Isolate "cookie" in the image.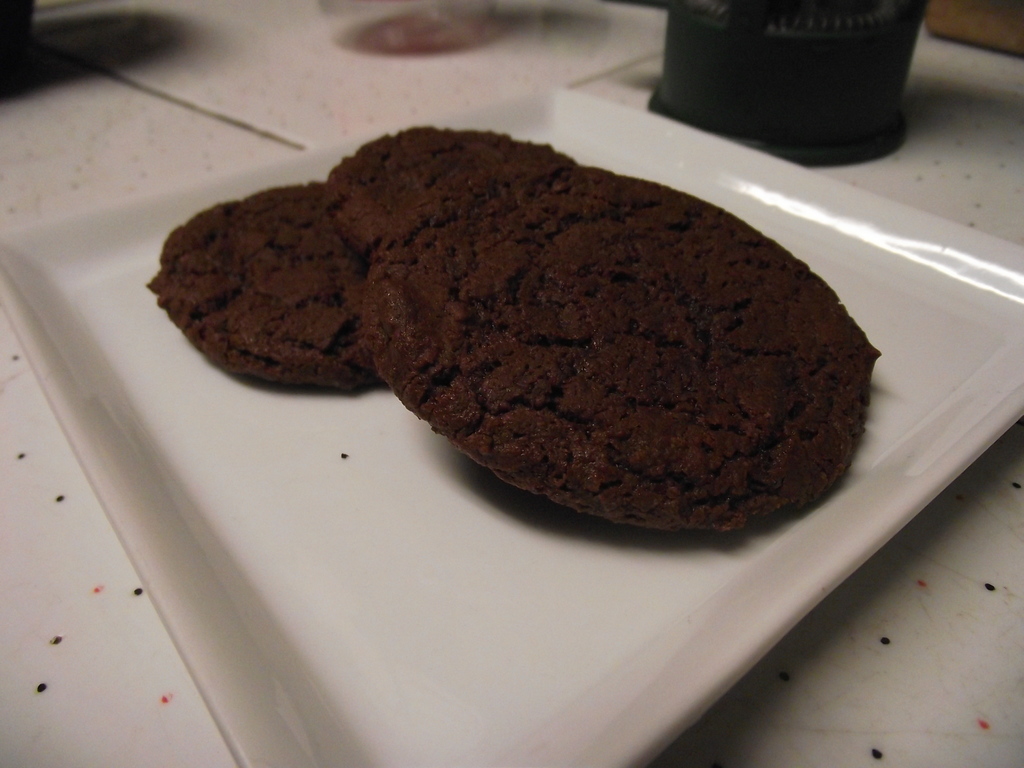
Isolated region: [147, 175, 385, 397].
